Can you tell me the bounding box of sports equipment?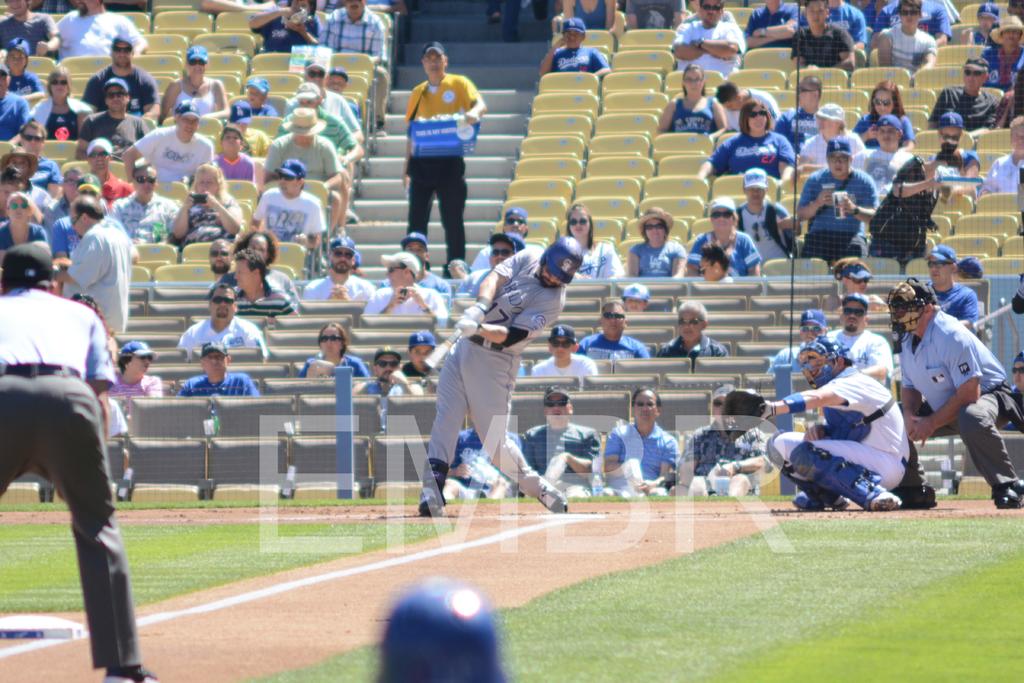
[538, 232, 586, 287].
